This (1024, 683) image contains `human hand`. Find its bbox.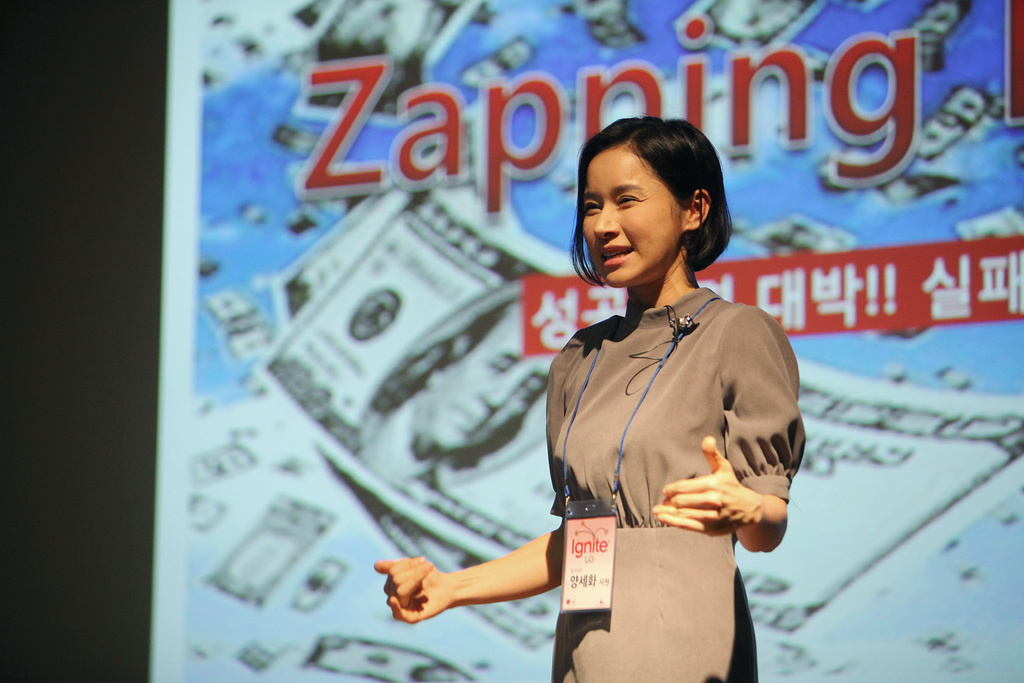
[379, 558, 477, 627].
